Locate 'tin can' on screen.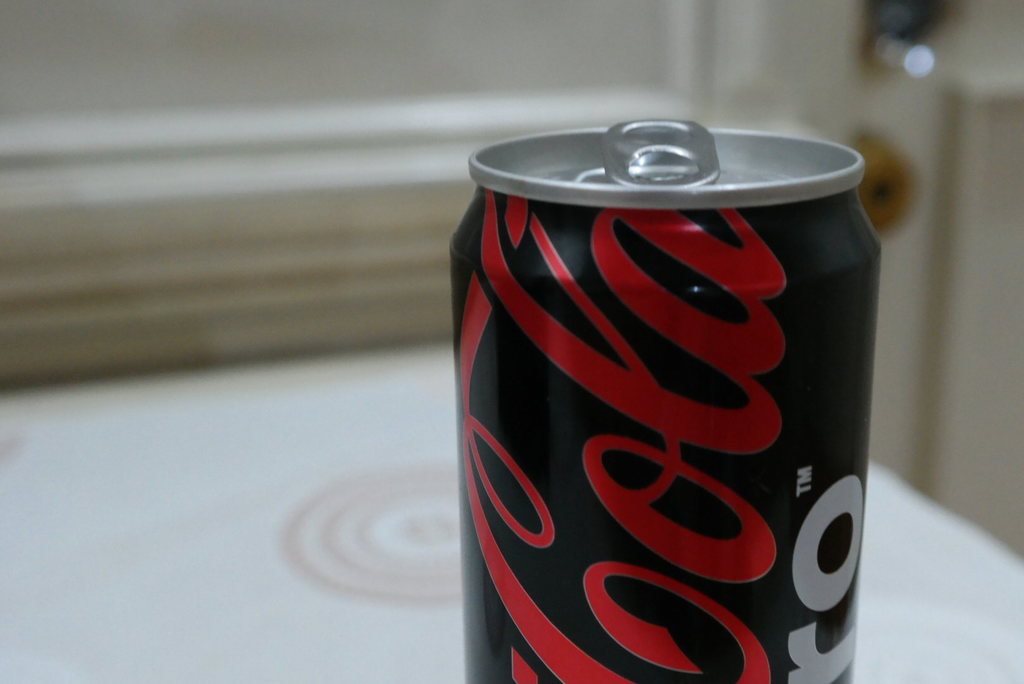
On screen at box=[450, 116, 877, 683].
